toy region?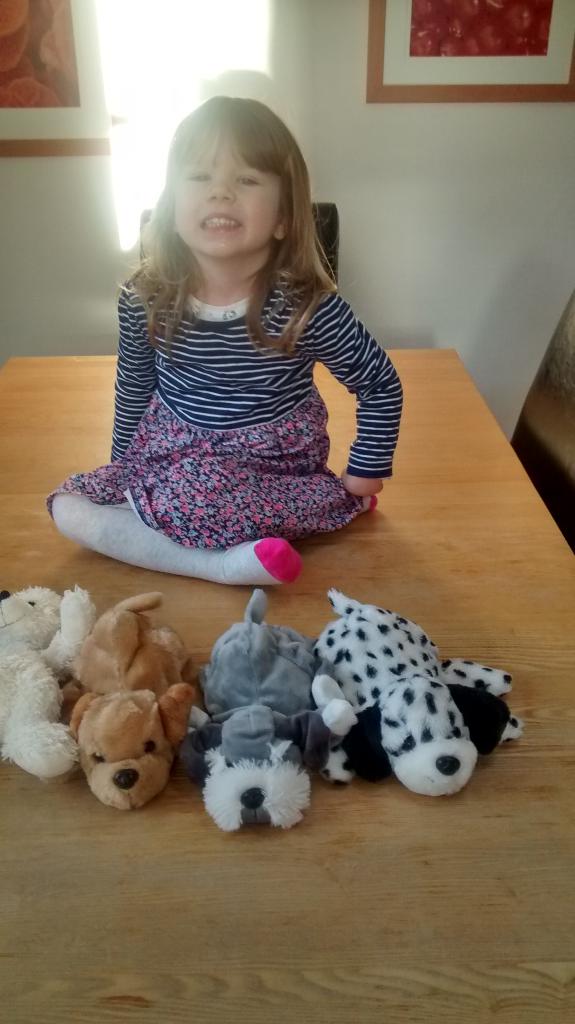
BBox(63, 596, 223, 827)
